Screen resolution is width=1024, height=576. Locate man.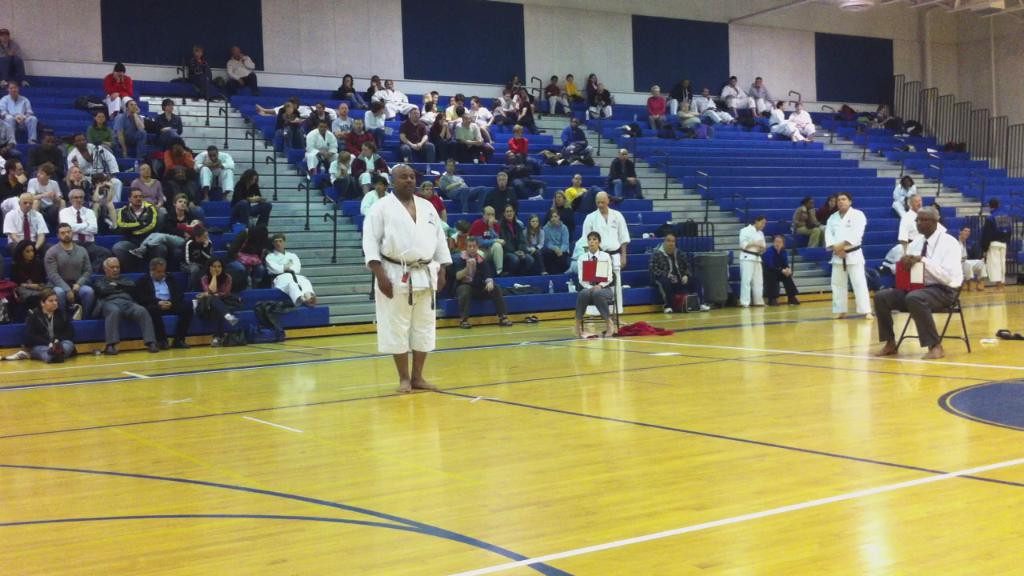
Rect(332, 103, 352, 151).
